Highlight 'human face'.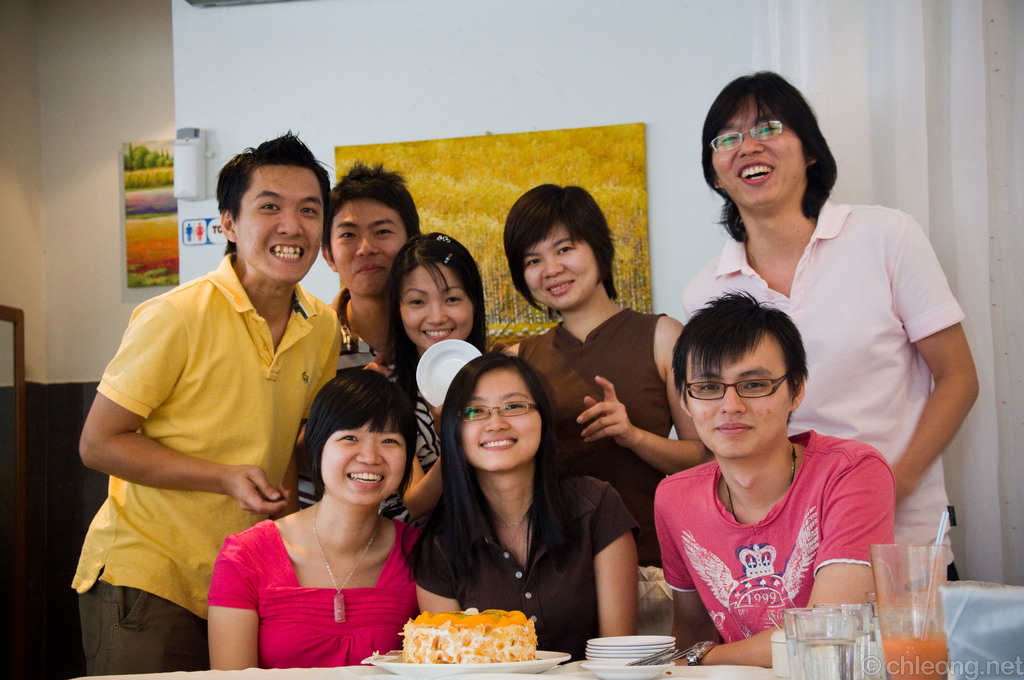
Highlighted region: region(520, 220, 600, 310).
